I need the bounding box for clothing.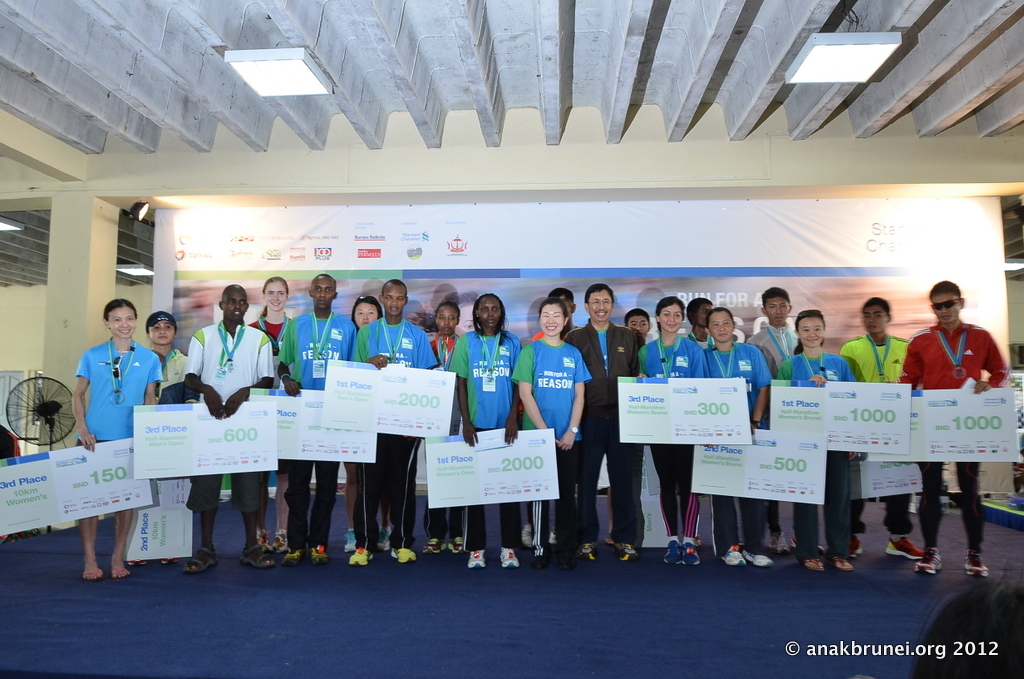
Here it is: BBox(840, 334, 909, 537).
